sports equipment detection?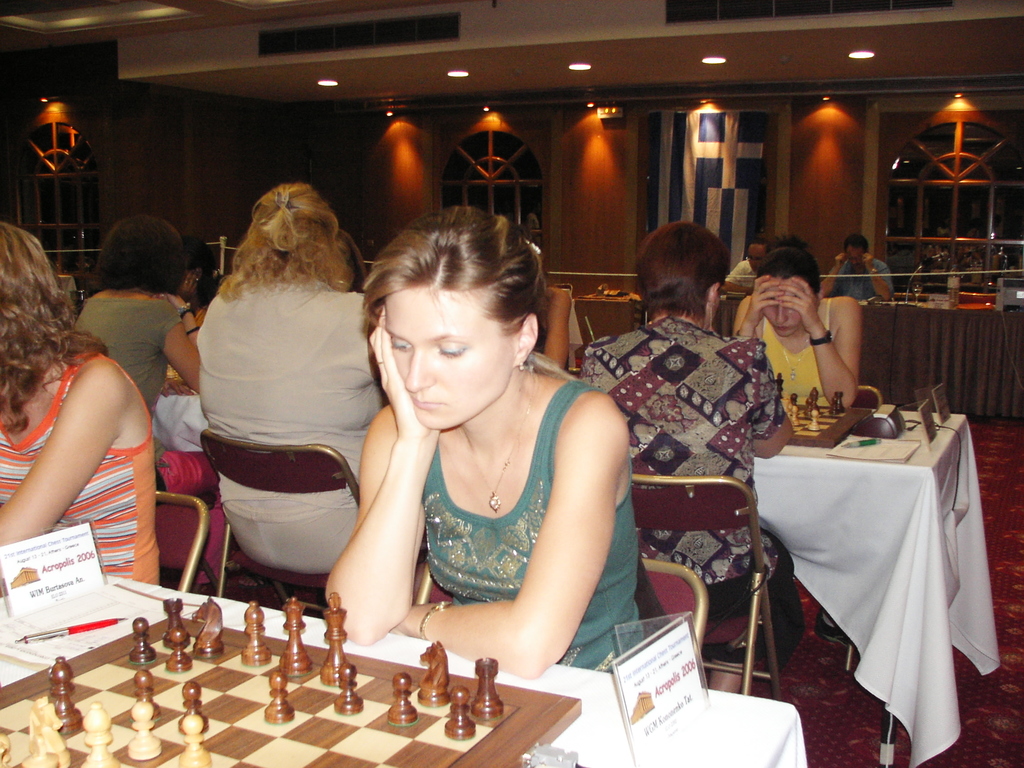
bbox=(787, 390, 800, 410)
